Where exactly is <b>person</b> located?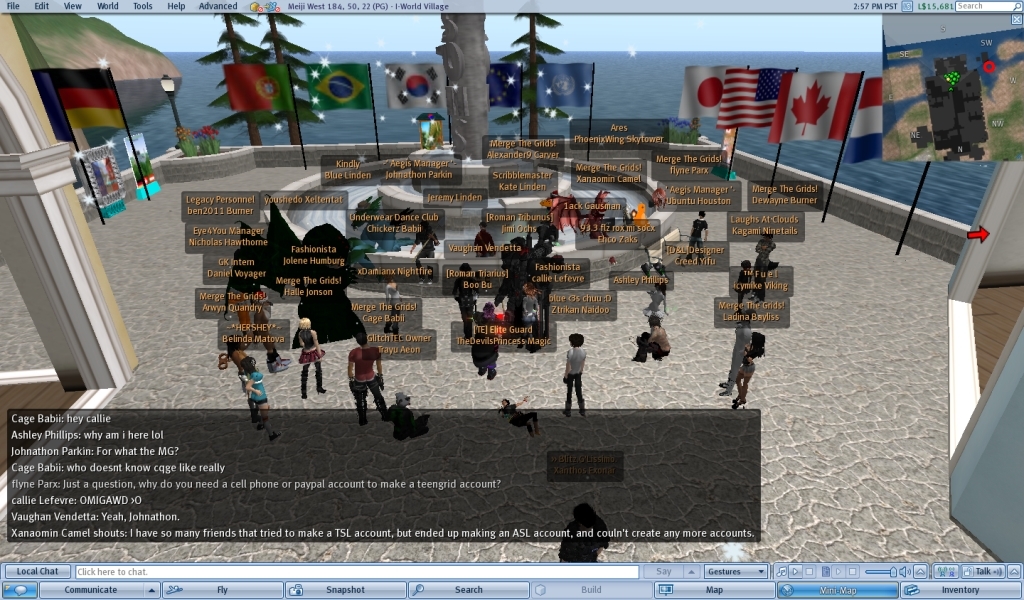
Its bounding box is box=[346, 324, 397, 413].
